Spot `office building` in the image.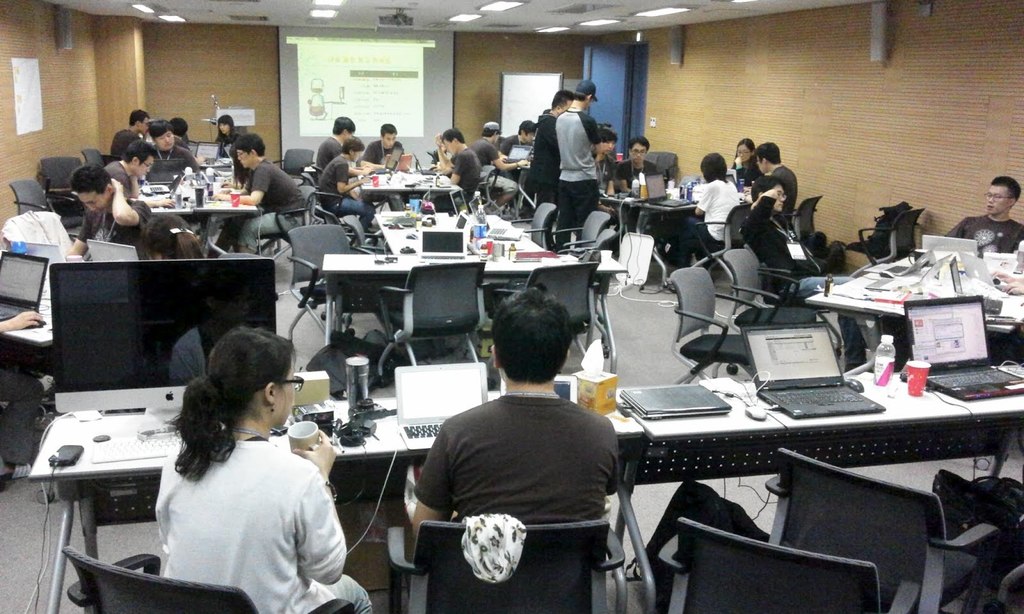
`office building` found at pyautogui.locateOnScreen(0, 0, 1023, 612).
